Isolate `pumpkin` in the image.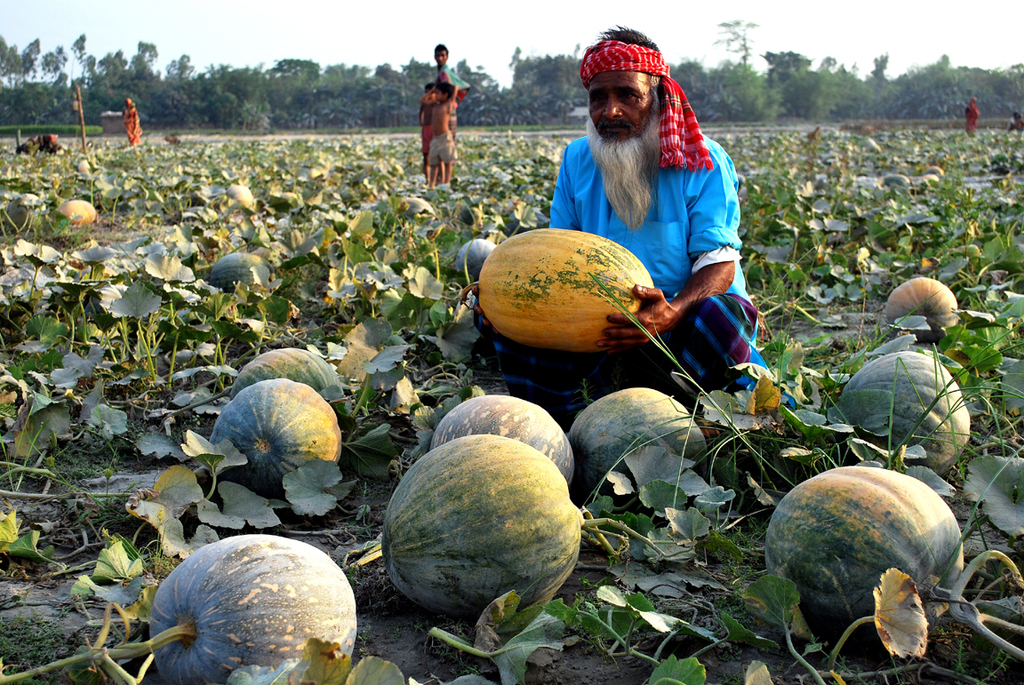
Isolated region: detection(880, 274, 960, 331).
